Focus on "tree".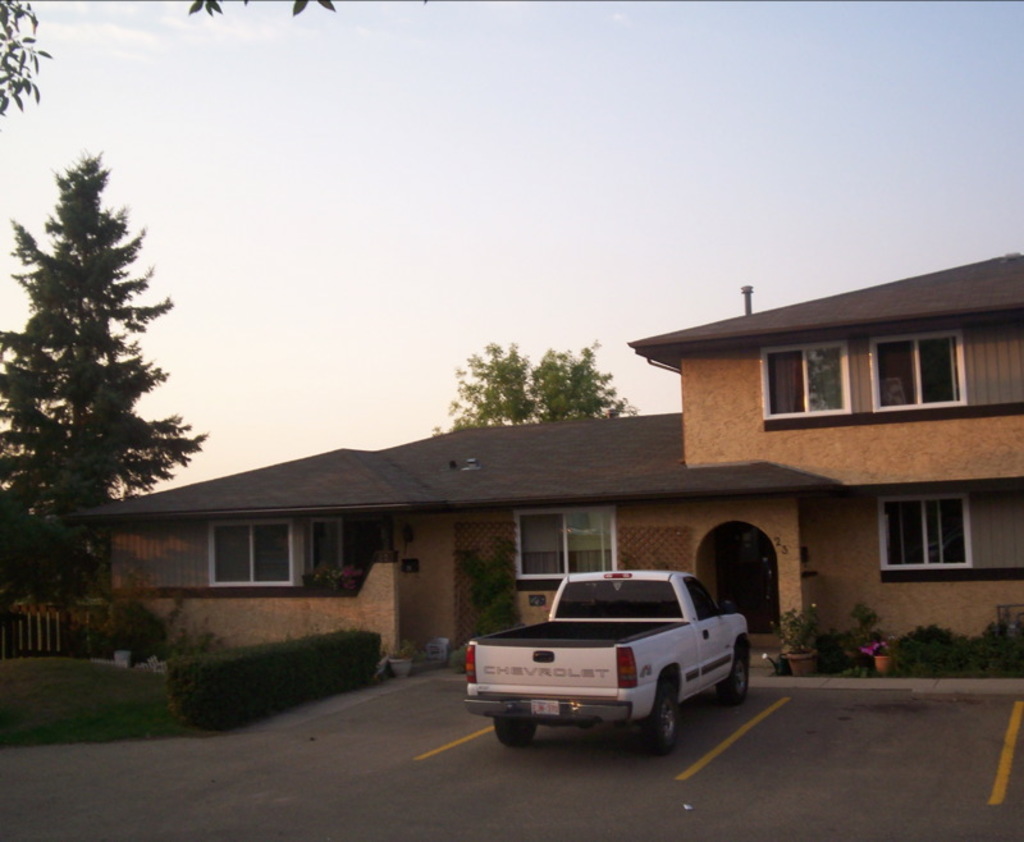
Focused at {"left": 425, "top": 337, "right": 640, "bottom": 434}.
